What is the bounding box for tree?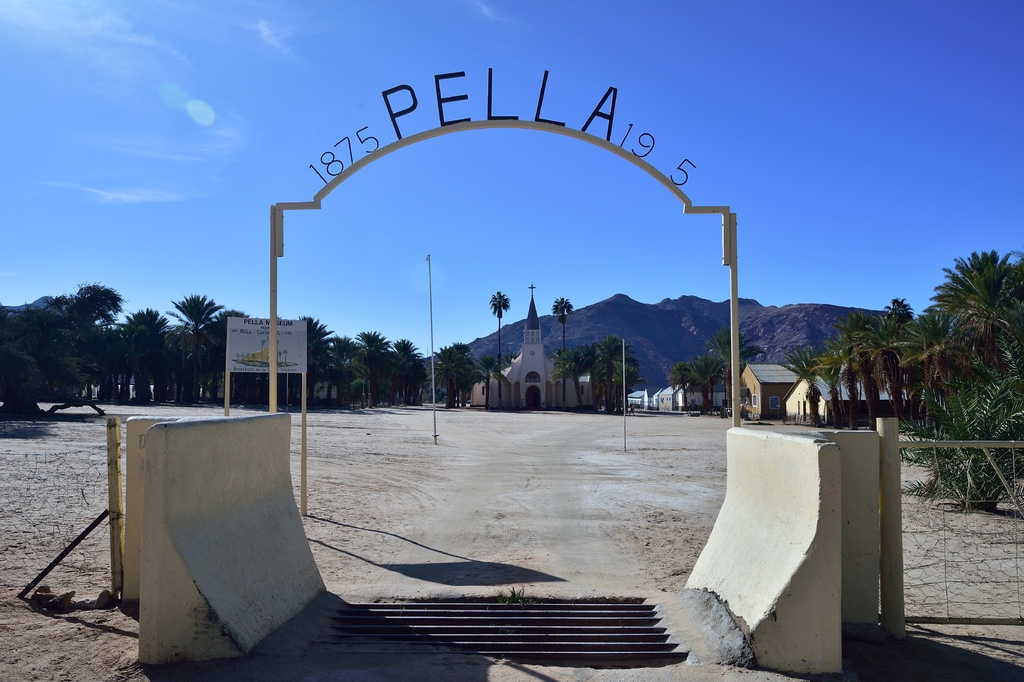
548,296,573,406.
